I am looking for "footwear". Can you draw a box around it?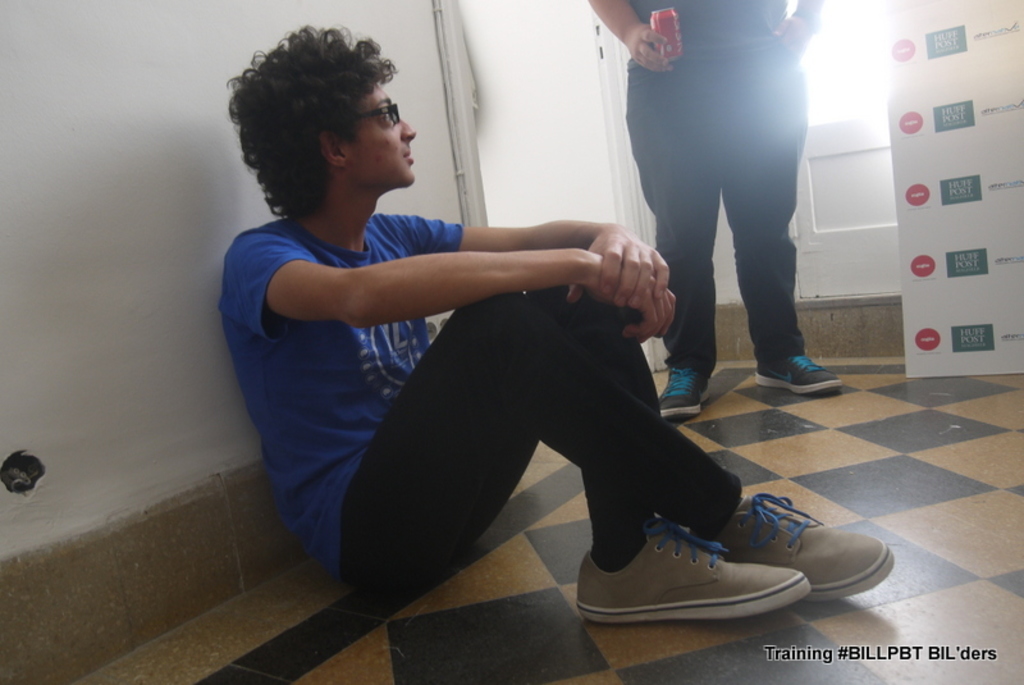
Sure, the bounding box is box=[659, 364, 710, 425].
